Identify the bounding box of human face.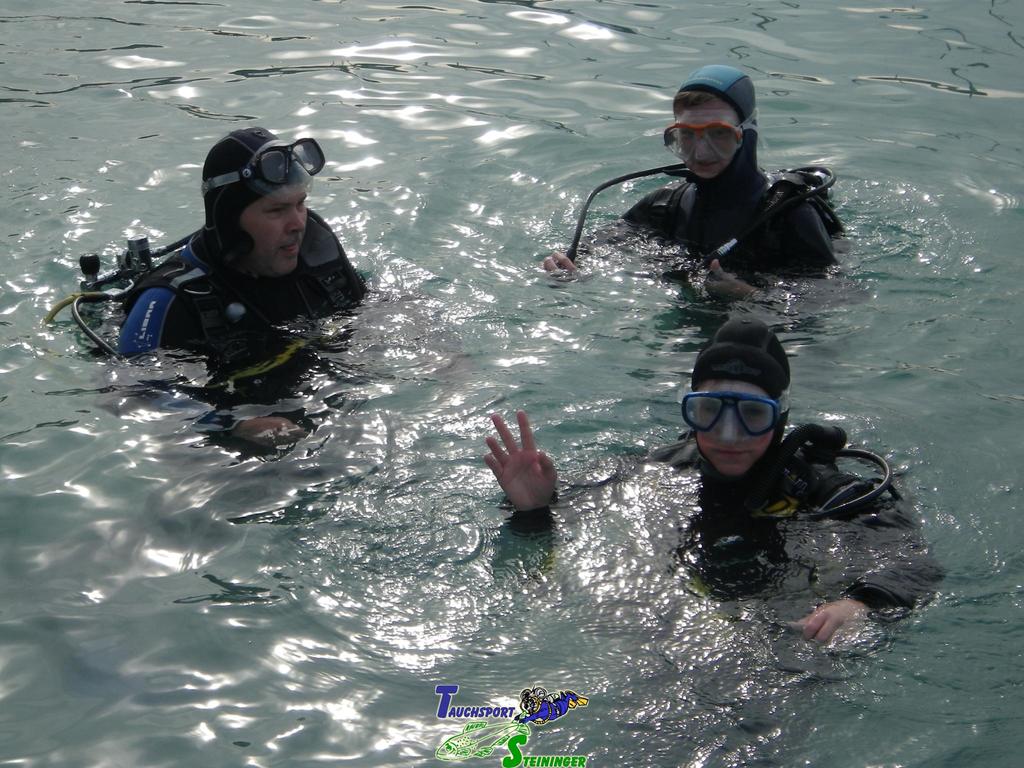
(x1=678, y1=95, x2=744, y2=179).
